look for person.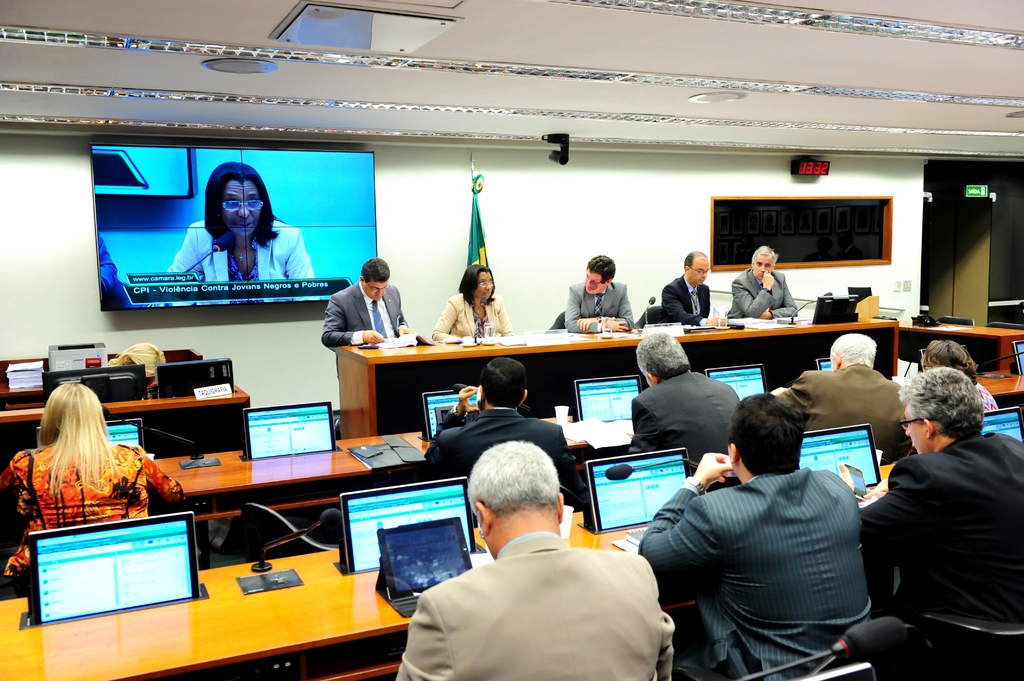
Found: detection(433, 357, 592, 506).
